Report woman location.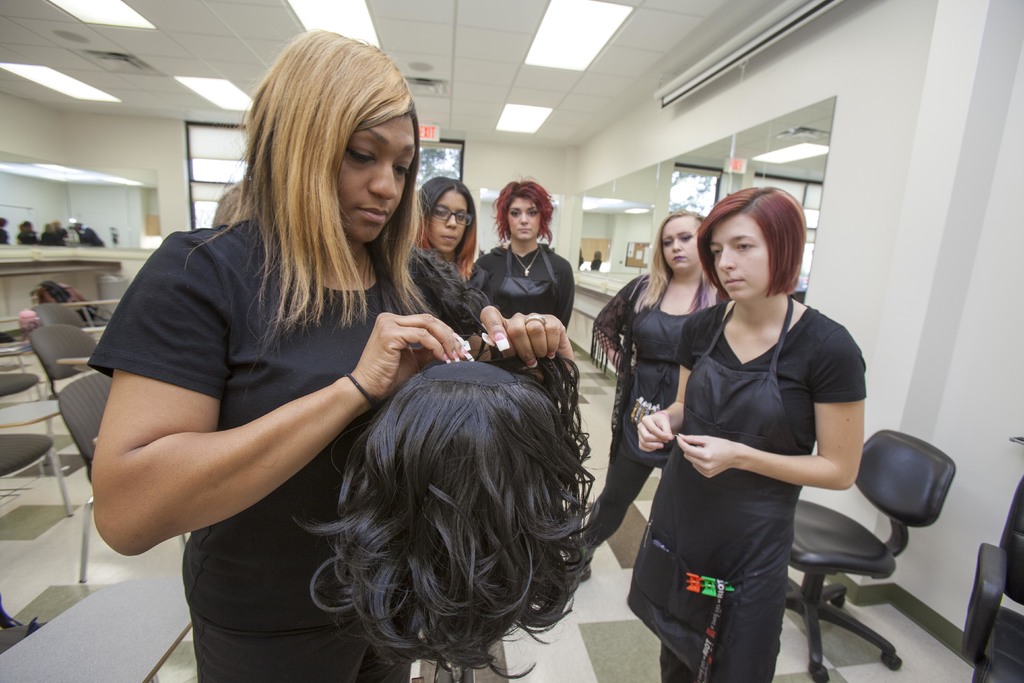
Report: [639,192,877,679].
